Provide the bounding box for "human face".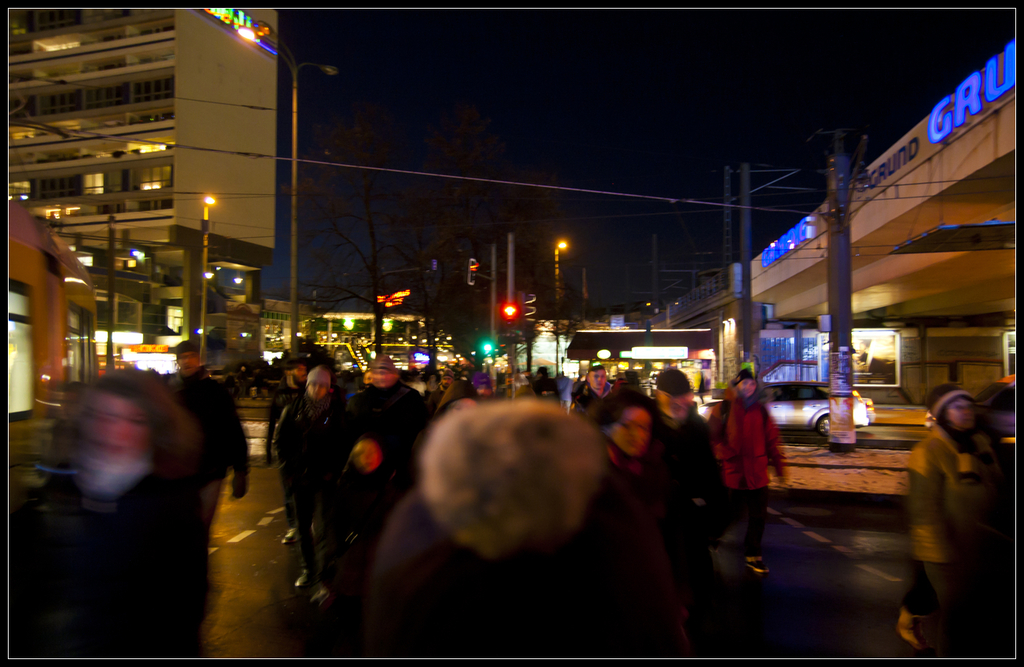
bbox=(588, 368, 606, 390).
